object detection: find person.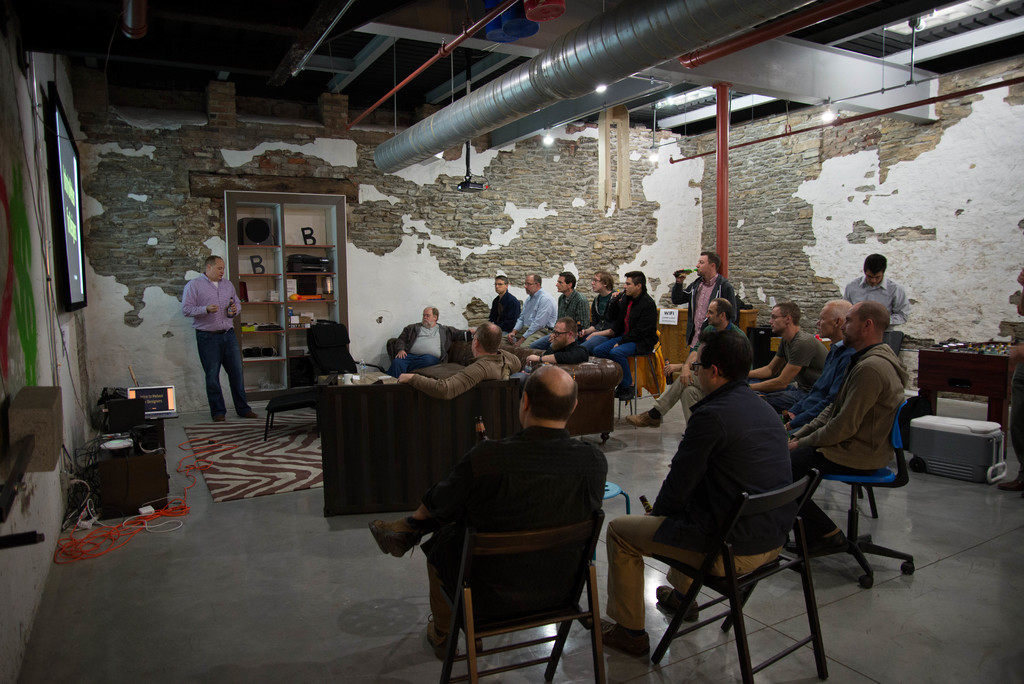
l=182, t=252, r=259, b=424.
